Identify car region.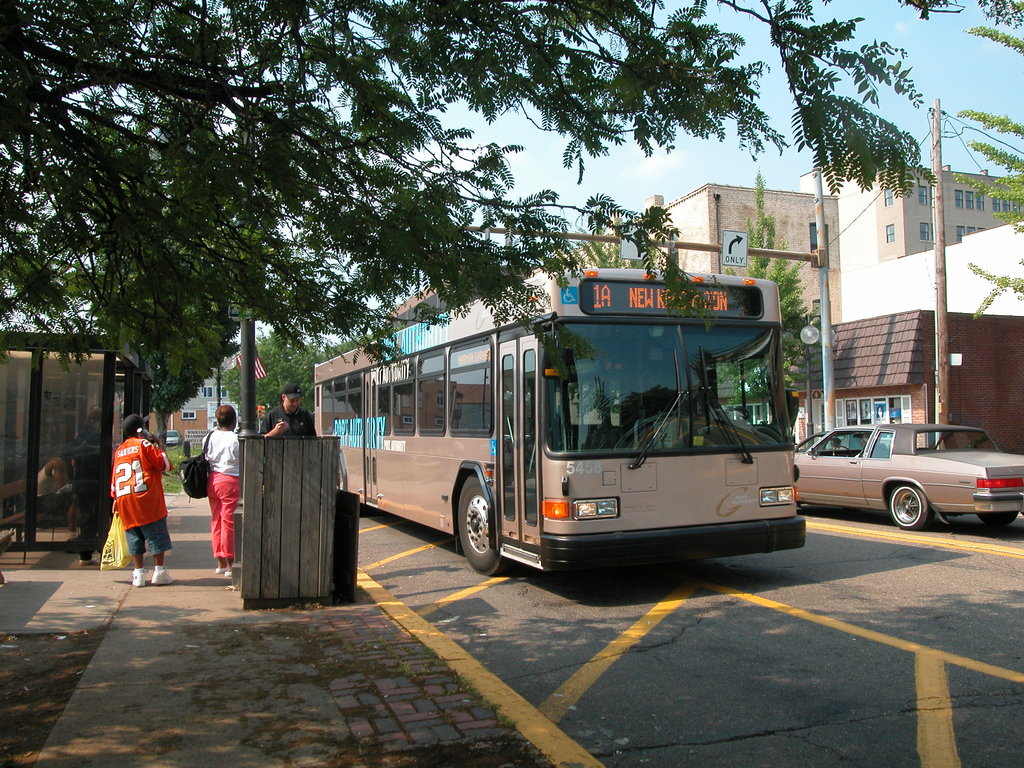
Region: select_region(792, 420, 1023, 532).
